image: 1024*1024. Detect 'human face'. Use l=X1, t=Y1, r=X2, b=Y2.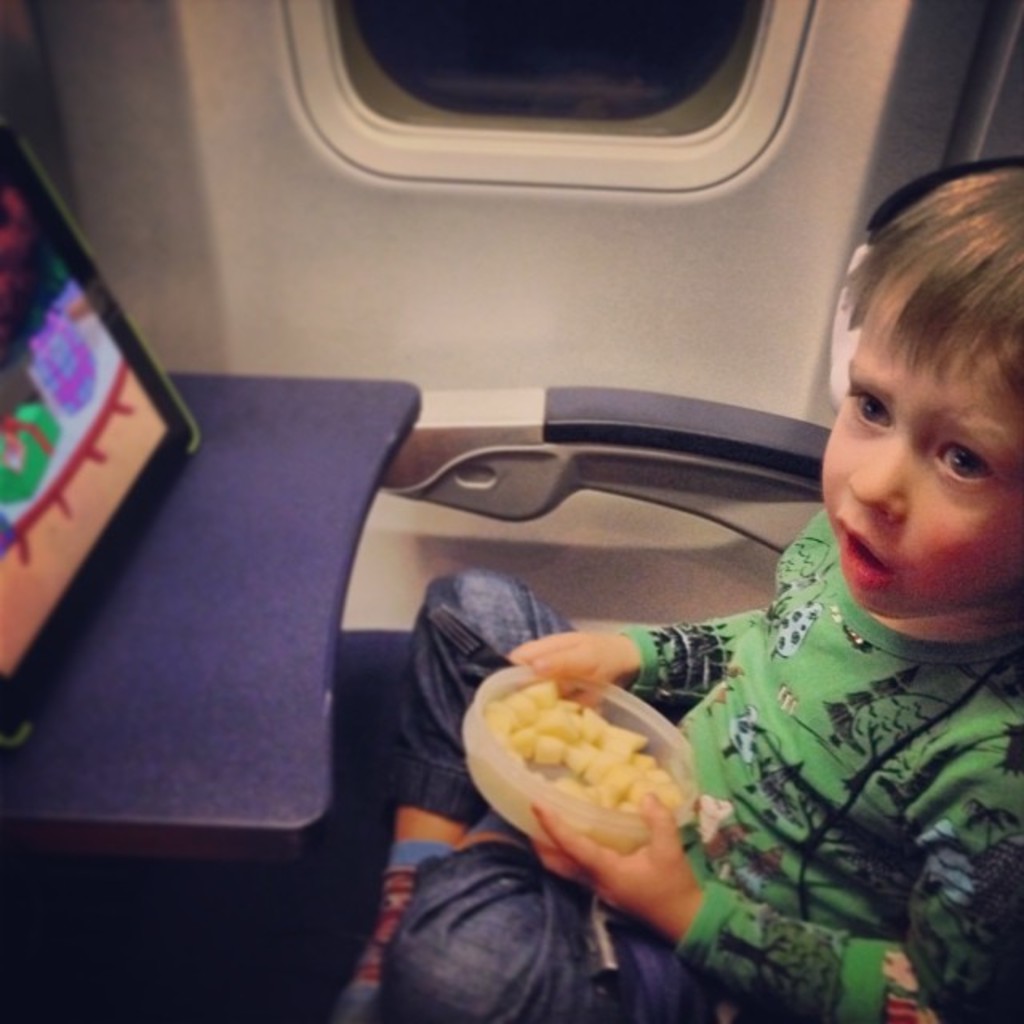
l=821, t=264, r=1022, b=621.
